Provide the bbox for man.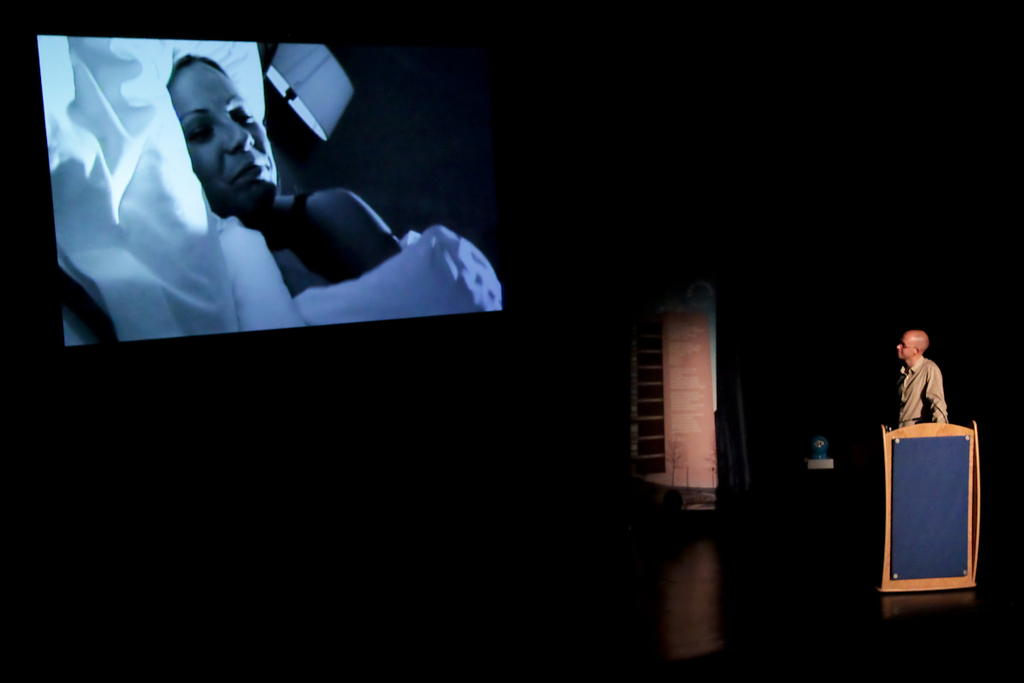
898/330/948/429.
